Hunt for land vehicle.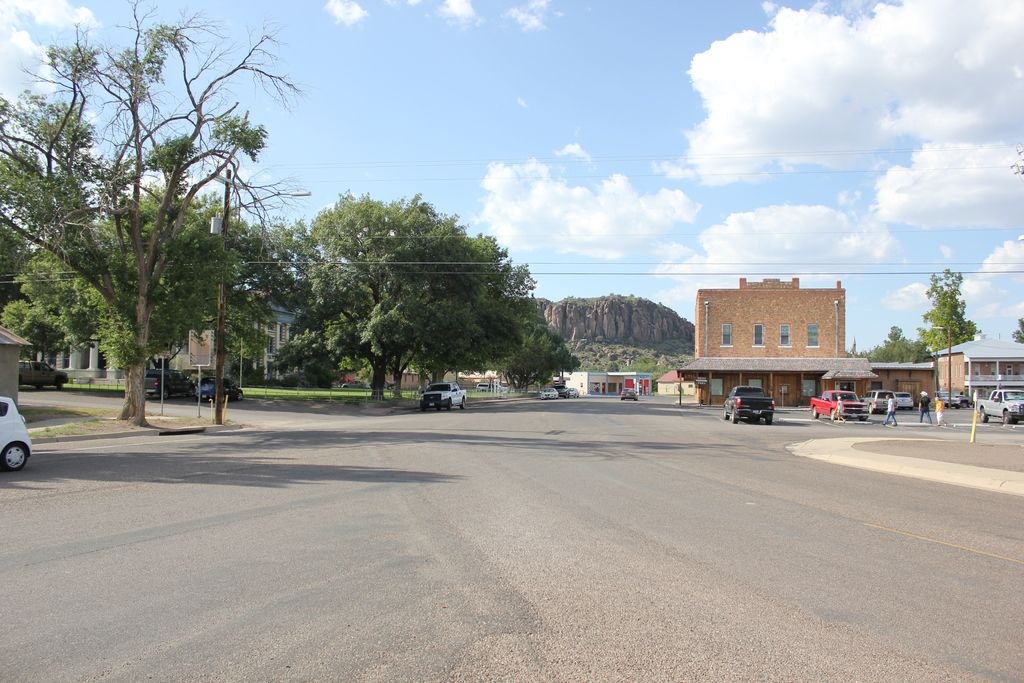
Hunted down at locate(144, 365, 198, 407).
